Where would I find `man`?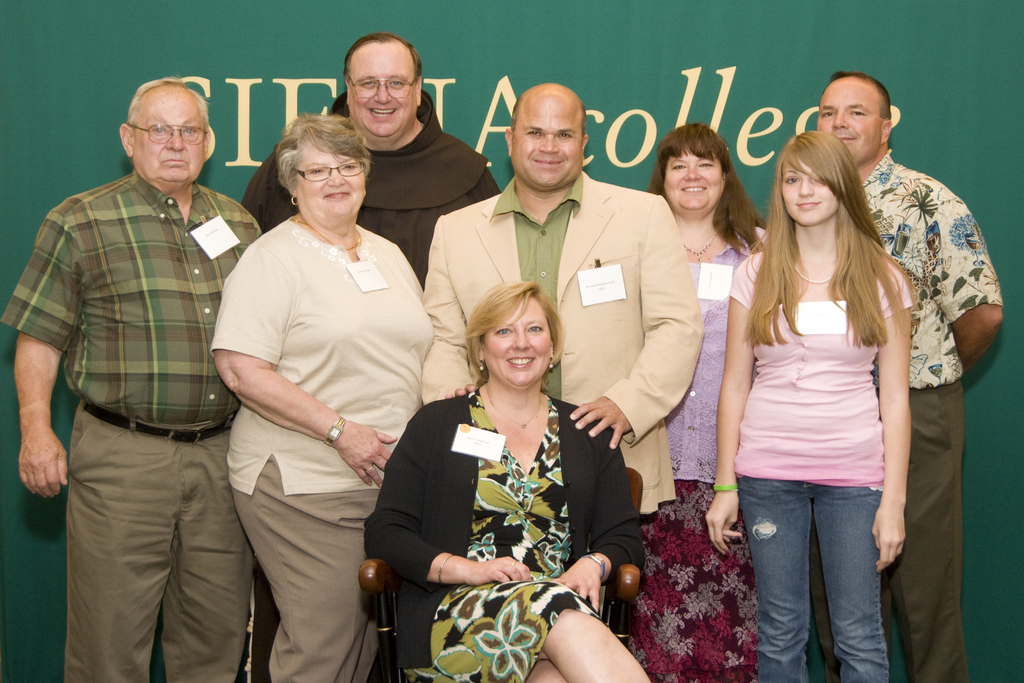
At bbox=(14, 37, 269, 668).
